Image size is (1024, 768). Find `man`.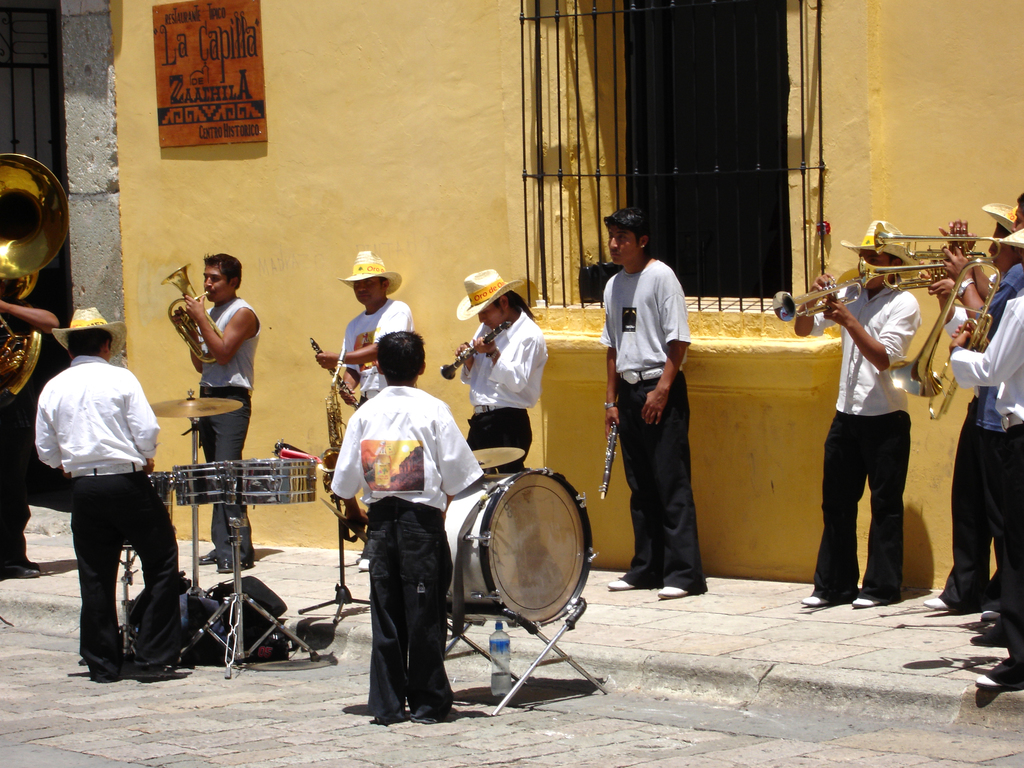
crop(784, 209, 918, 611).
